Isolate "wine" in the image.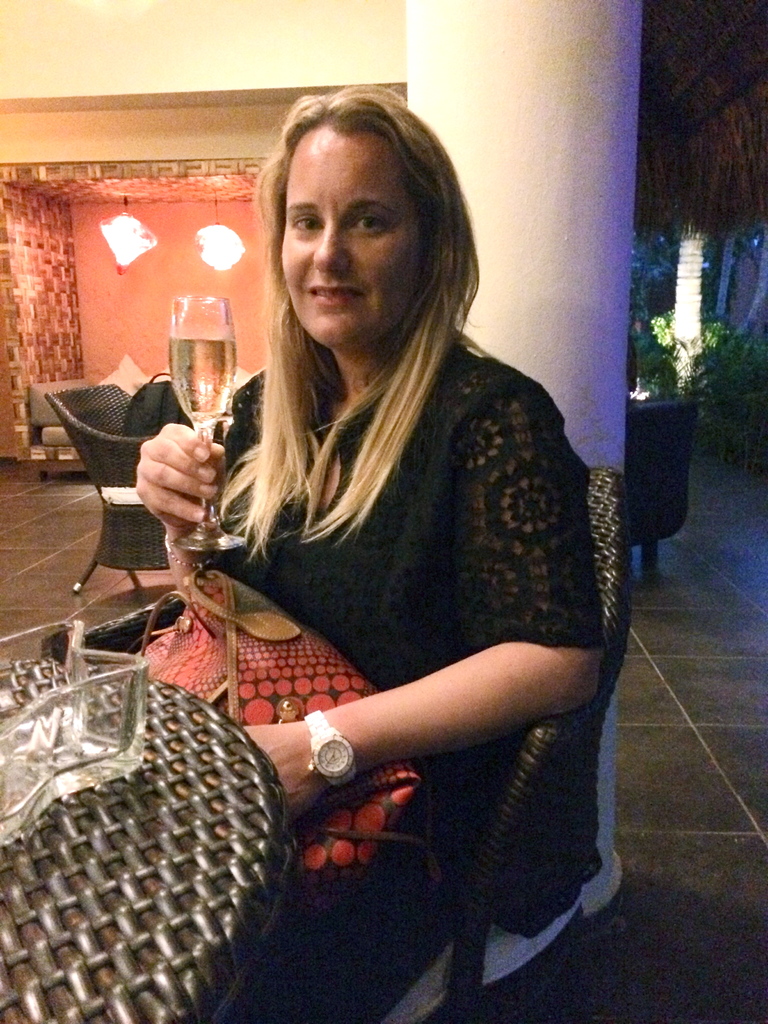
Isolated region: <box>164,335,236,423</box>.
